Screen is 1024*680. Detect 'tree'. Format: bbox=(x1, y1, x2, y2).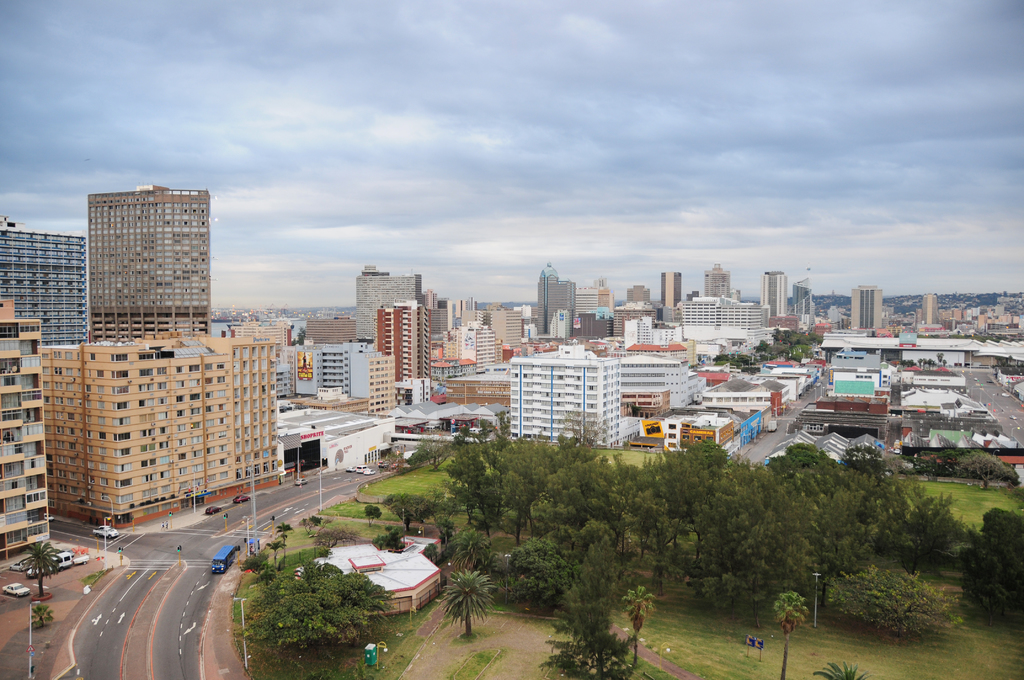
bbox=(825, 563, 970, 639).
